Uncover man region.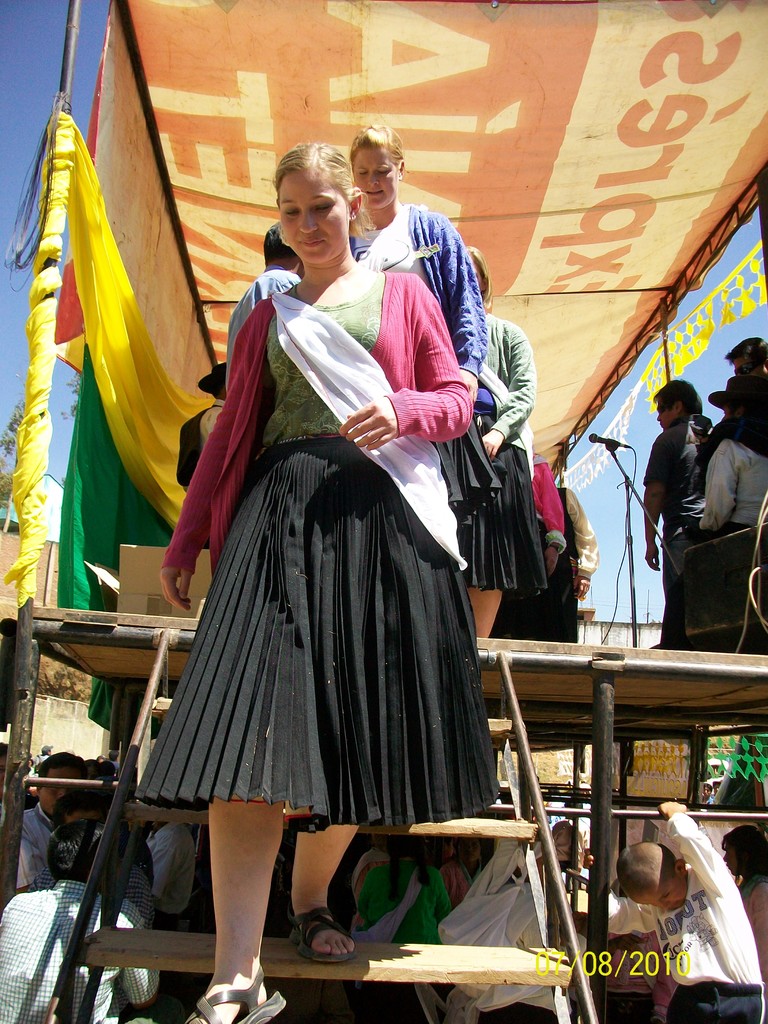
Uncovered: {"left": 37, "top": 743, "right": 51, "bottom": 765}.
